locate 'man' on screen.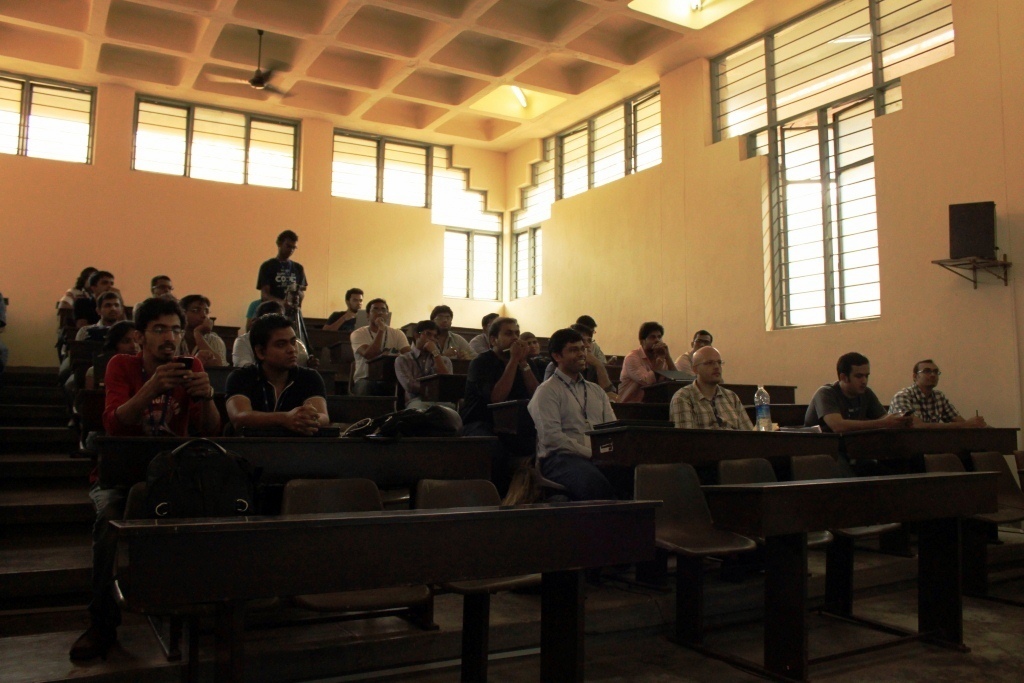
On screen at 675:326:716:373.
